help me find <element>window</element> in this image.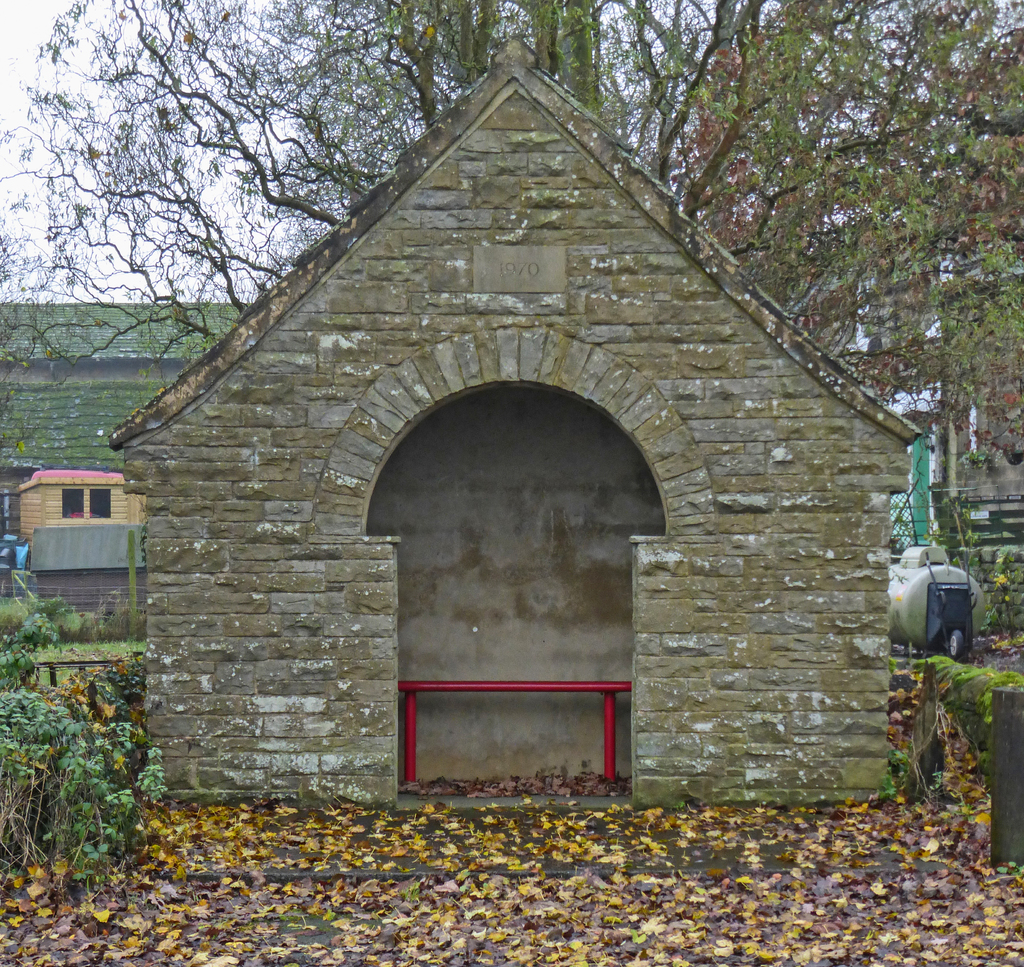
Found it: [64, 487, 84, 521].
